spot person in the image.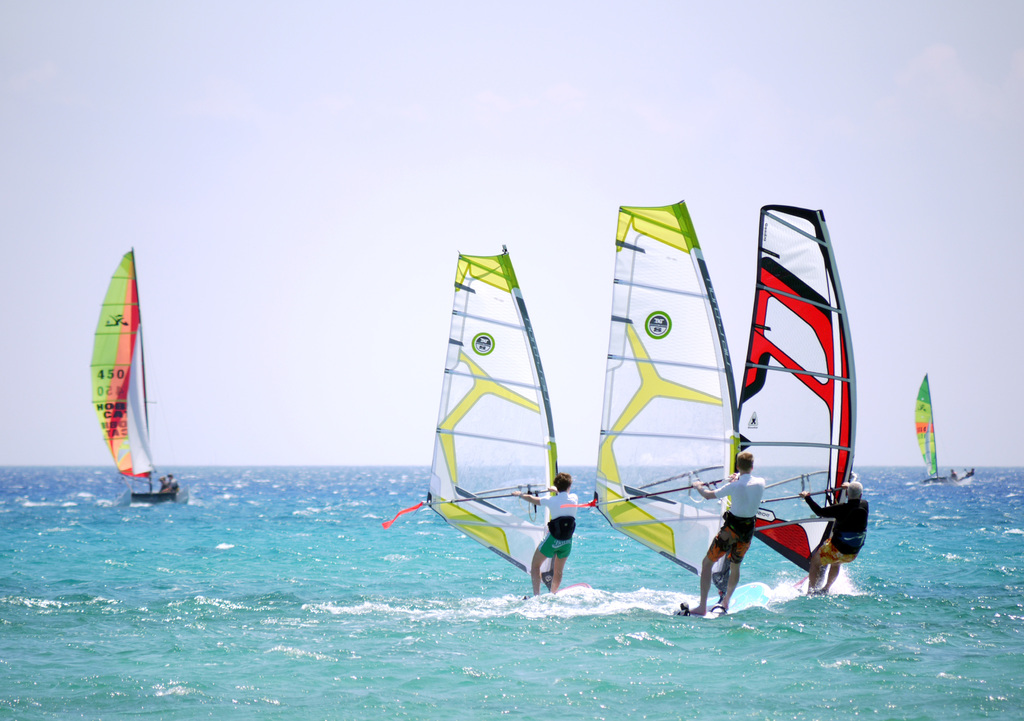
person found at [510,472,580,598].
